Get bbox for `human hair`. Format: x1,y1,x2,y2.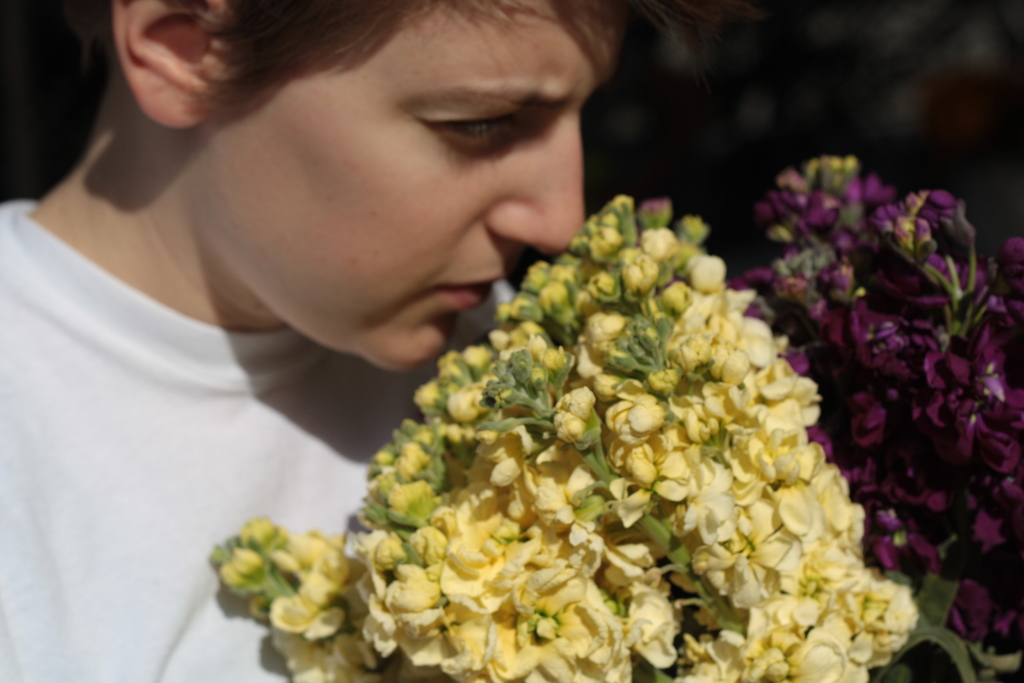
63,0,739,109.
